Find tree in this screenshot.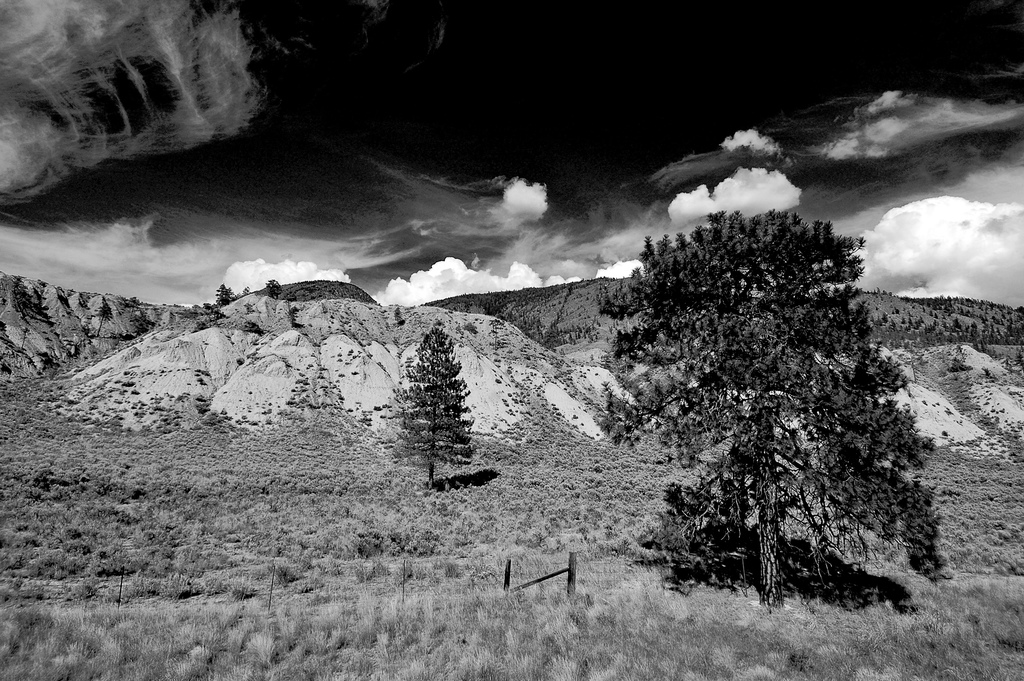
The bounding box for tree is [217,283,232,306].
